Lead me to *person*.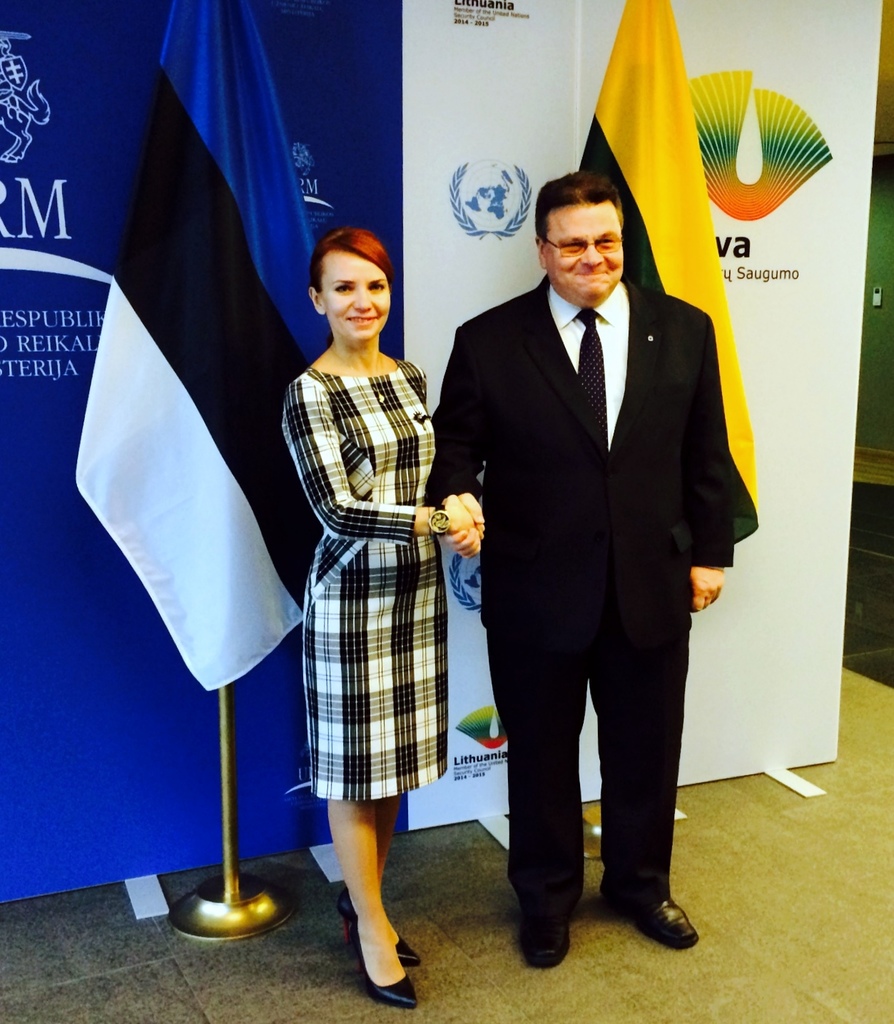
Lead to 279,224,483,1007.
